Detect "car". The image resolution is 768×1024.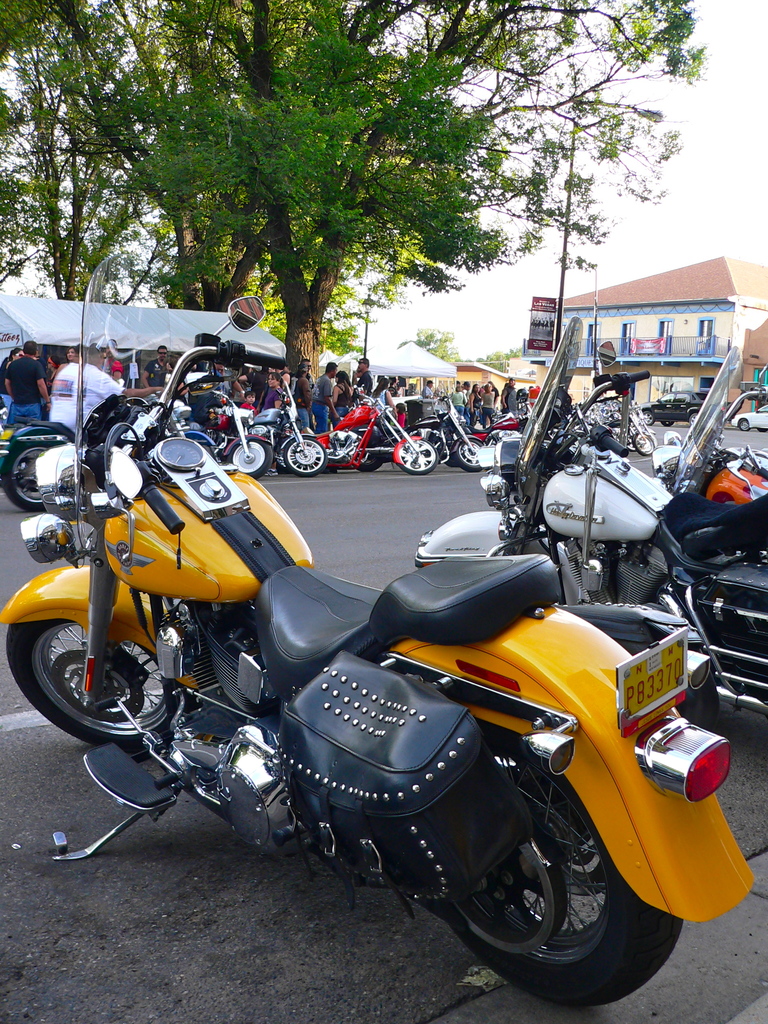
[left=734, top=394, right=767, bottom=431].
